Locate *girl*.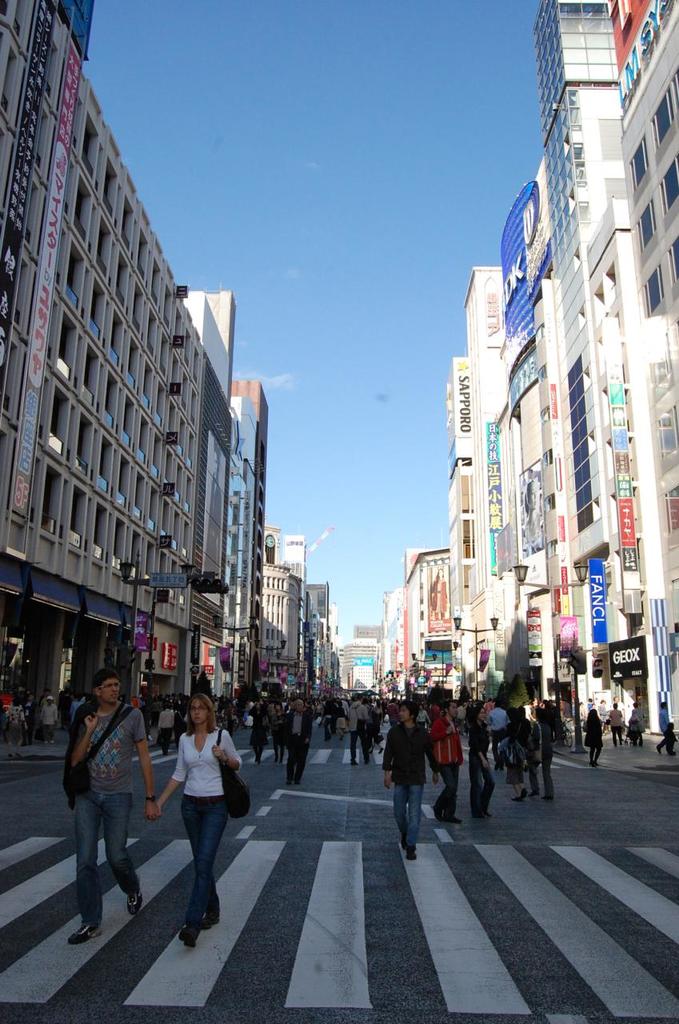
Bounding box: [x1=577, y1=703, x2=604, y2=767].
